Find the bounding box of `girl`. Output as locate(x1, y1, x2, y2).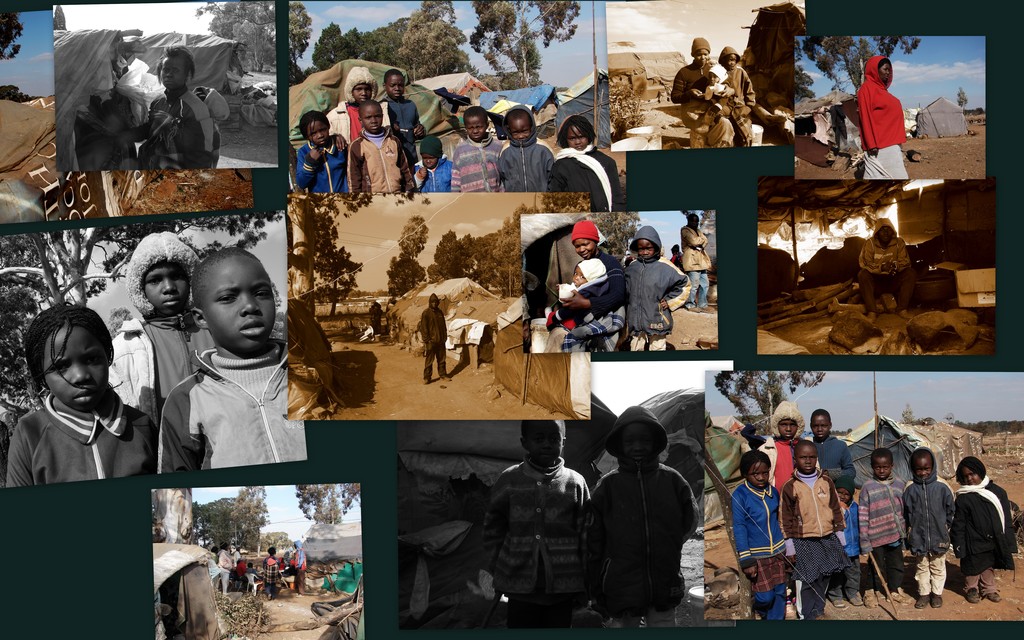
locate(291, 112, 348, 191).
